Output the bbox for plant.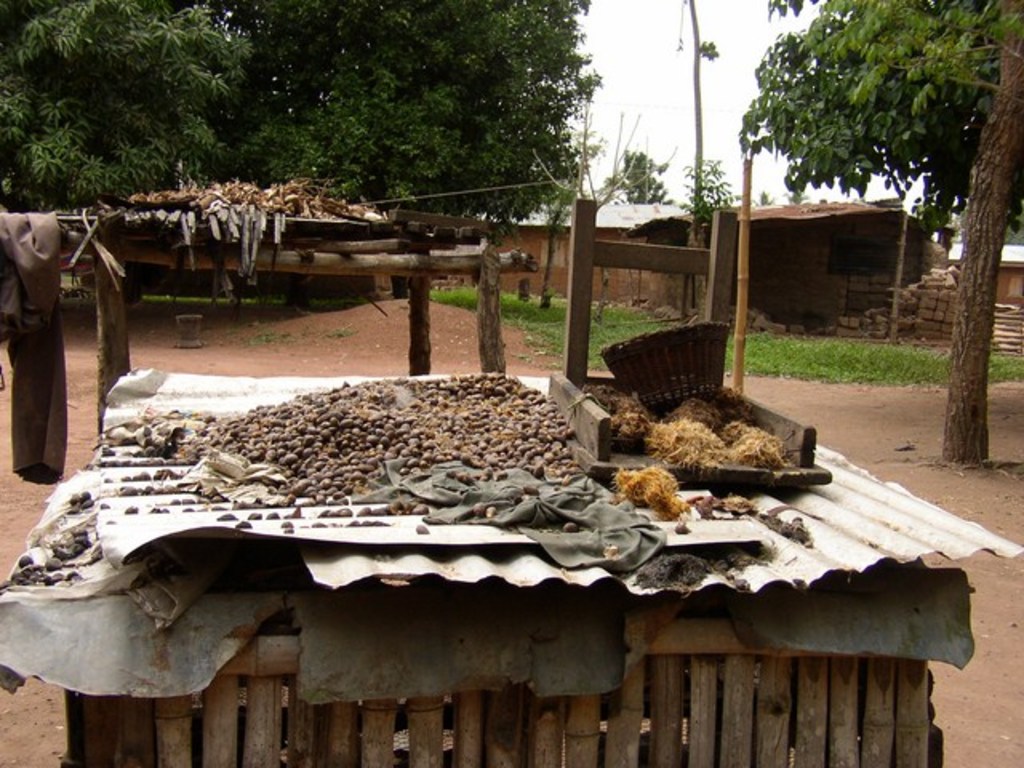
(250, 320, 290, 352).
